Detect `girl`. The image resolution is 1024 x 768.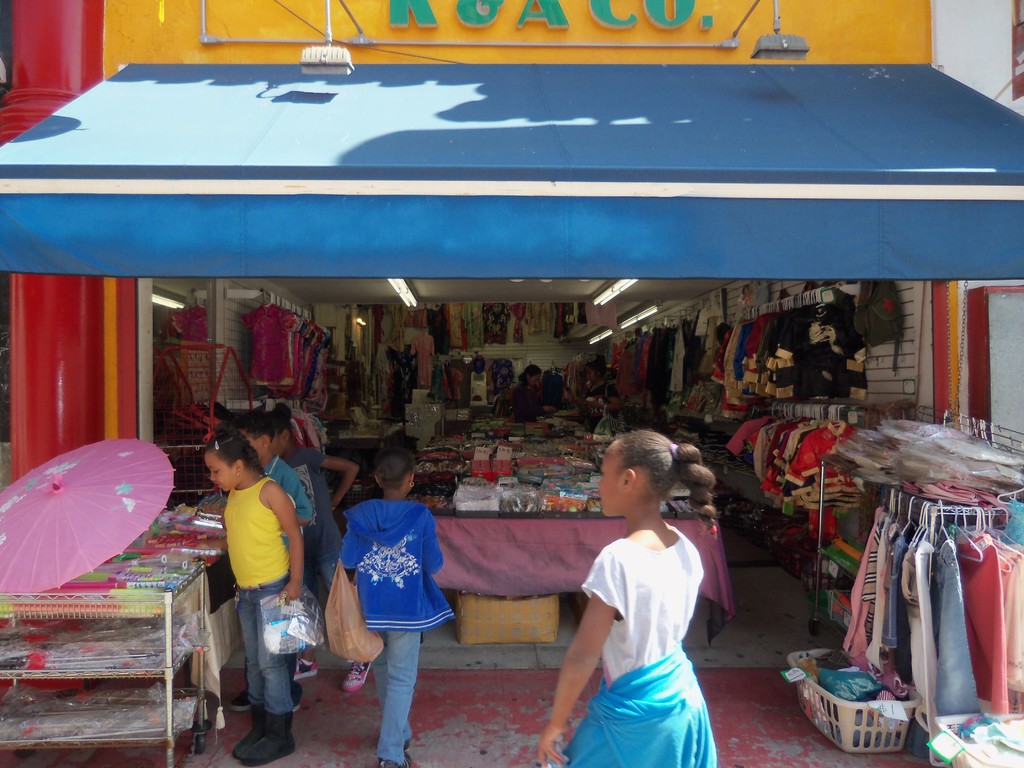
<box>536,430,718,767</box>.
